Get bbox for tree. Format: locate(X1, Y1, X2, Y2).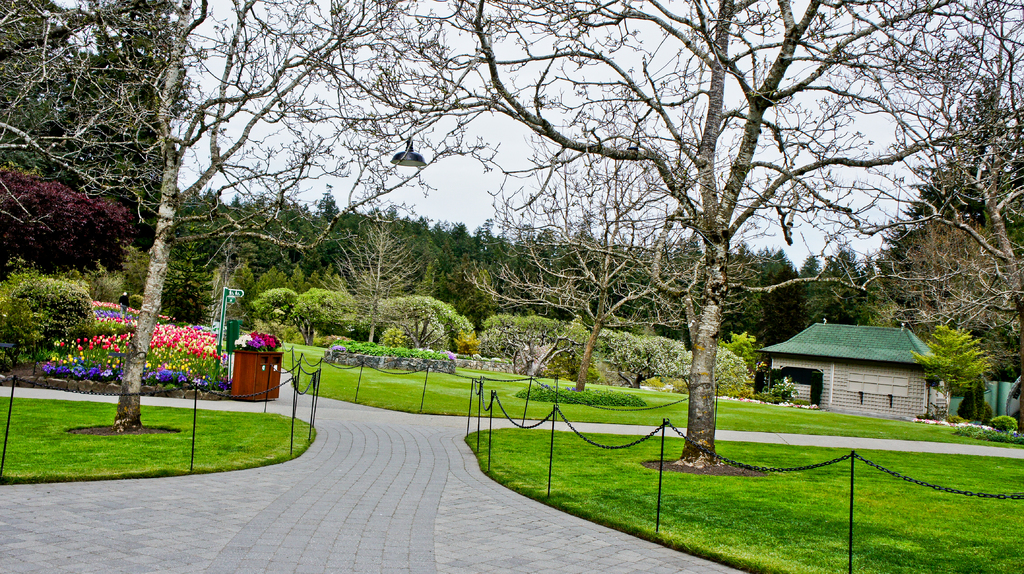
locate(315, 260, 349, 301).
